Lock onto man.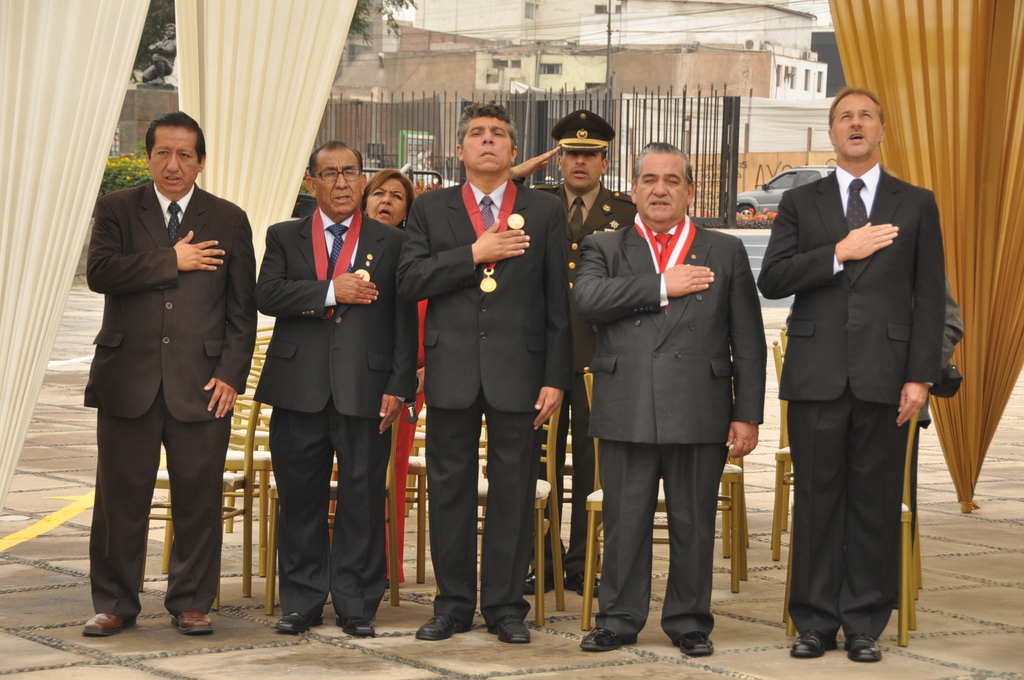
Locked: detection(495, 106, 655, 608).
